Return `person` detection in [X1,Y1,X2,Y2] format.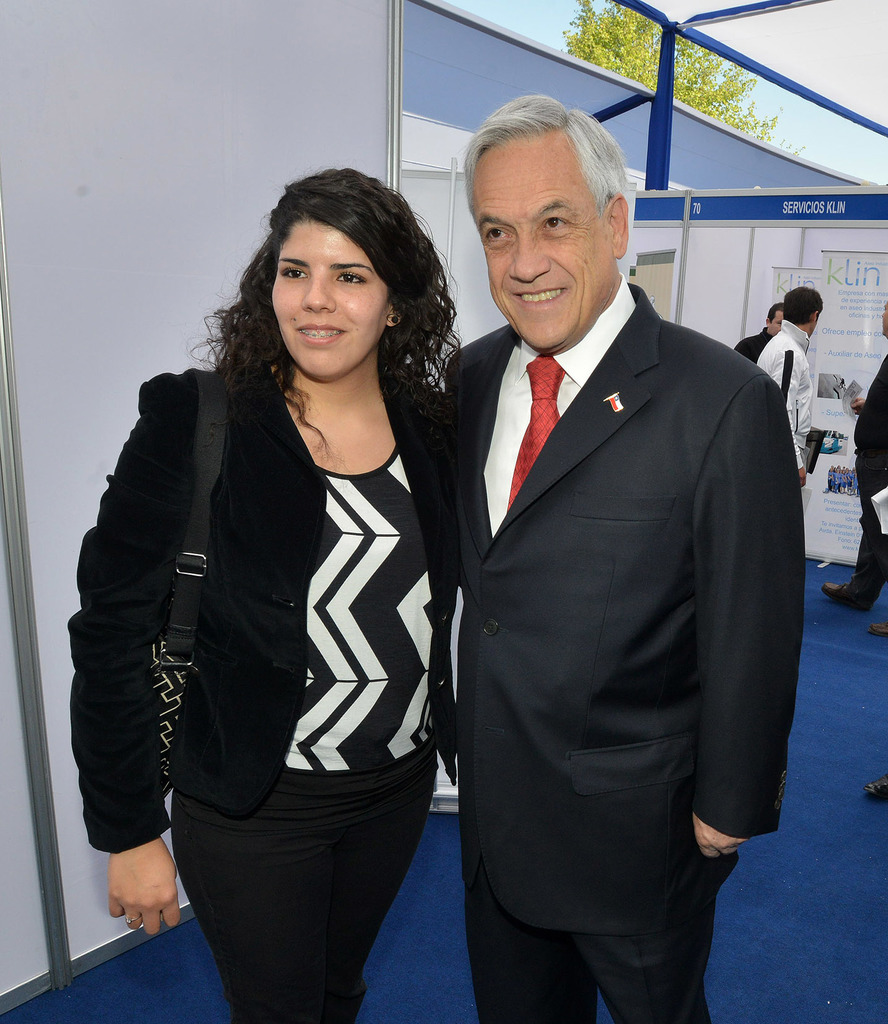
[358,97,792,1018].
